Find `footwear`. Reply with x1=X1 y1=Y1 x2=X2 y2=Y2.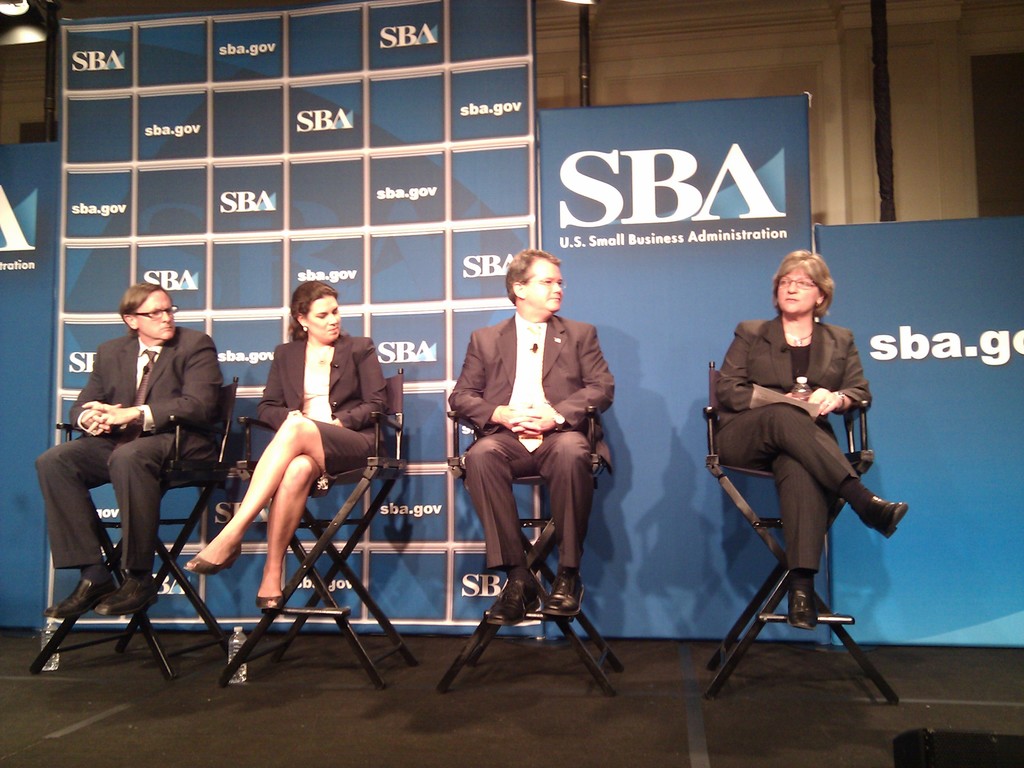
x1=786 y1=586 x2=823 y2=631.
